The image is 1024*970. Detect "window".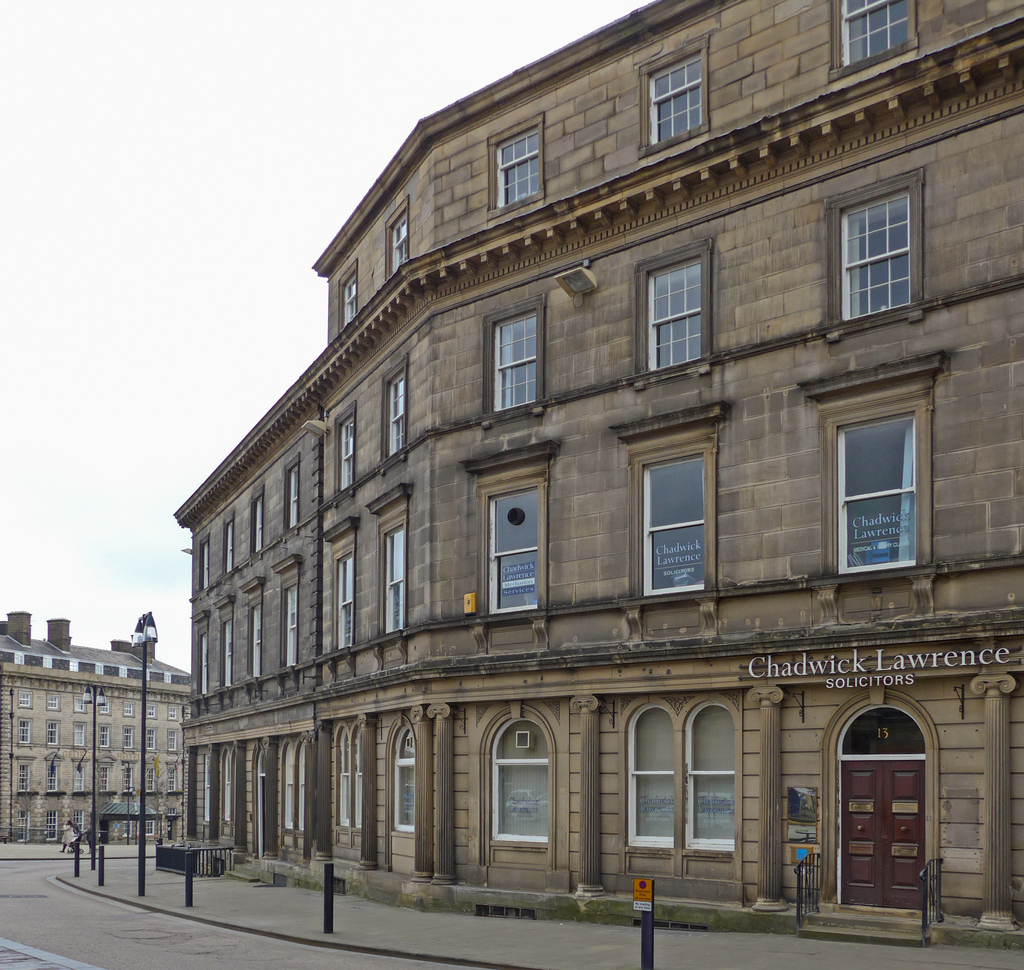
Detection: detection(156, 757, 175, 795).
